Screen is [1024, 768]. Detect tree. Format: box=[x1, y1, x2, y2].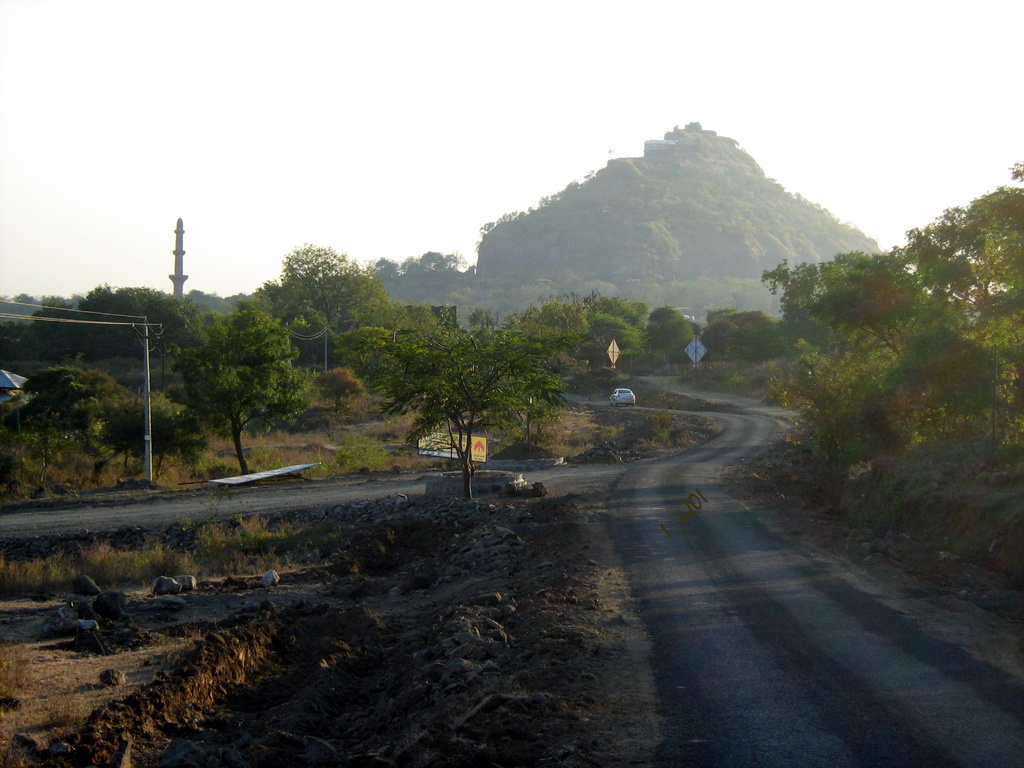
box=[363, 330, 524, 476].
